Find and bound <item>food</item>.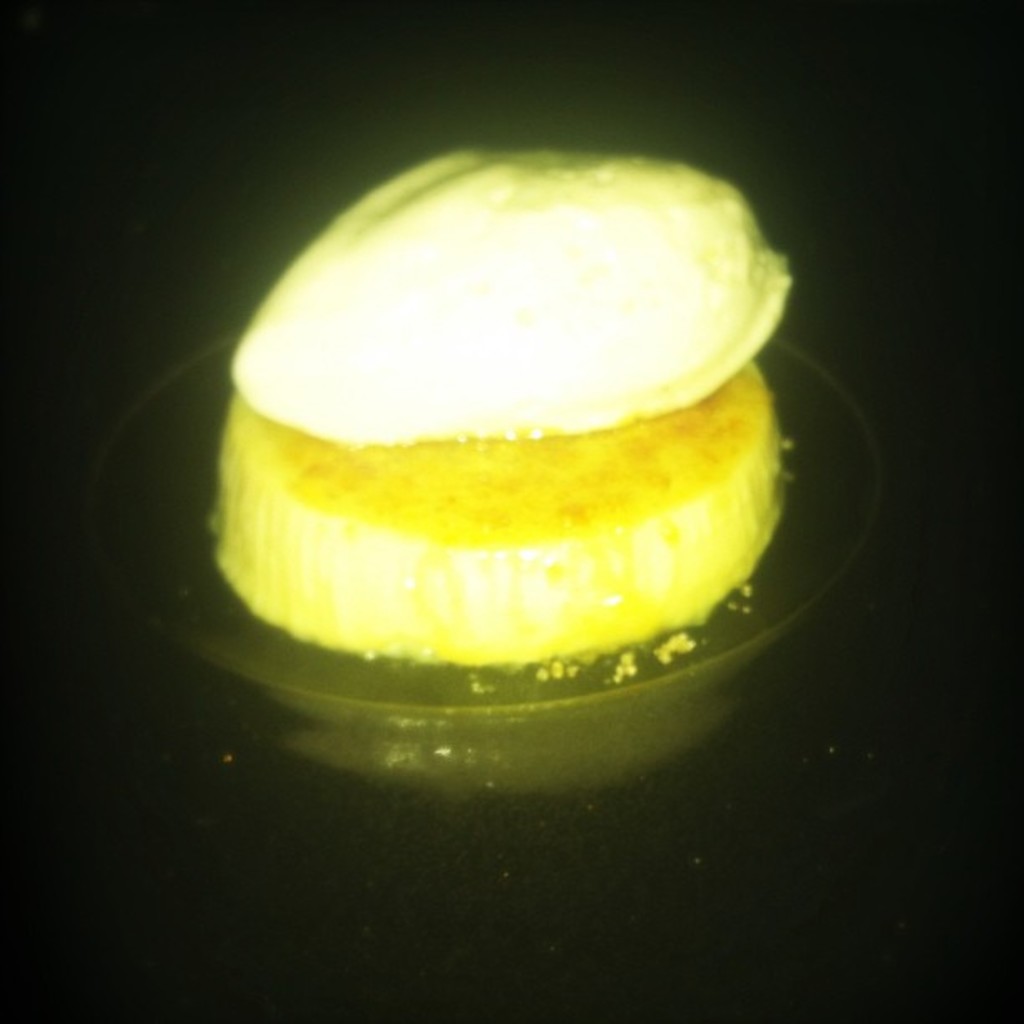
Bound: Rect(223, 159, 788, 698).
